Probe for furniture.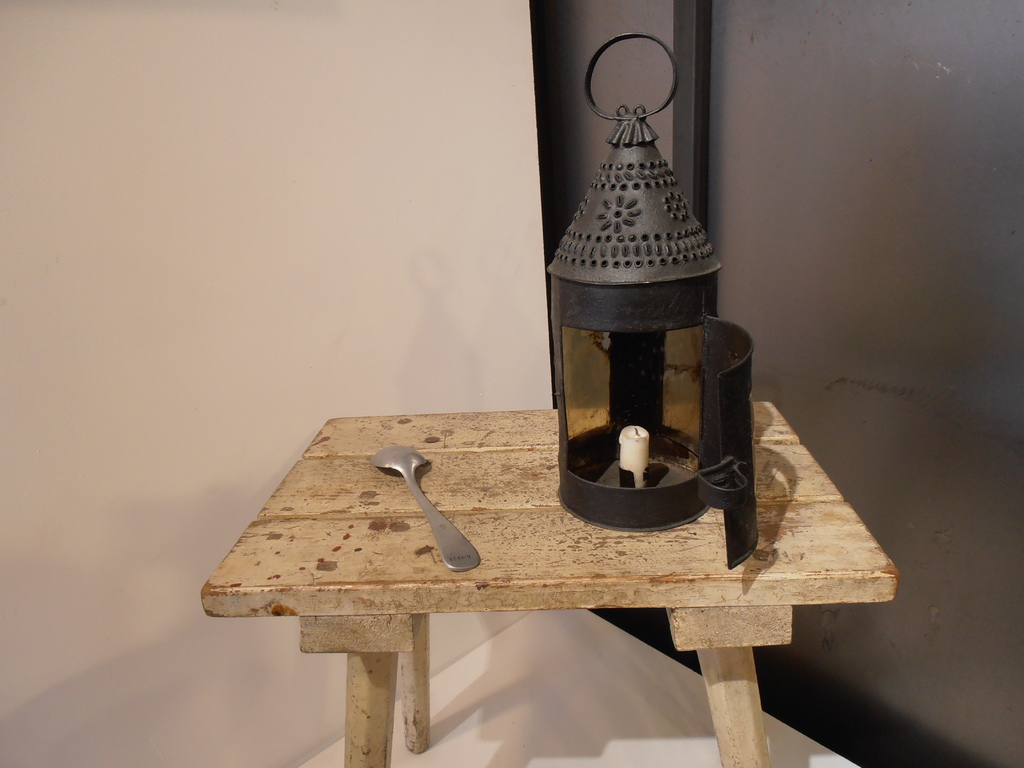
Probe result: box(195, 404, 900, 767).
